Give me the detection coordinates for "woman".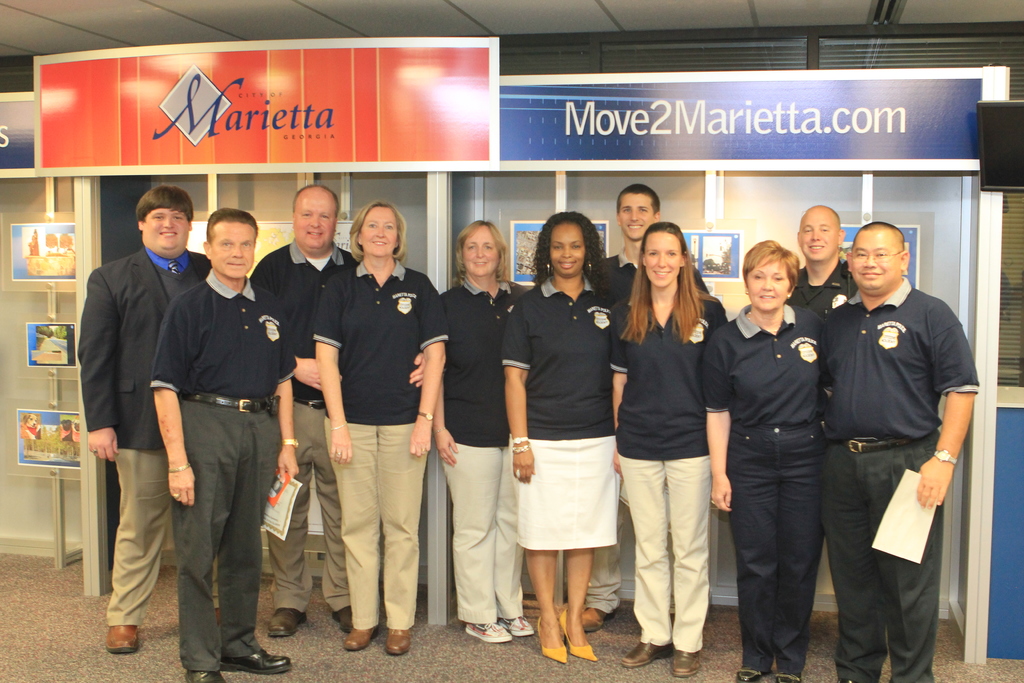
698/239/831/682.
